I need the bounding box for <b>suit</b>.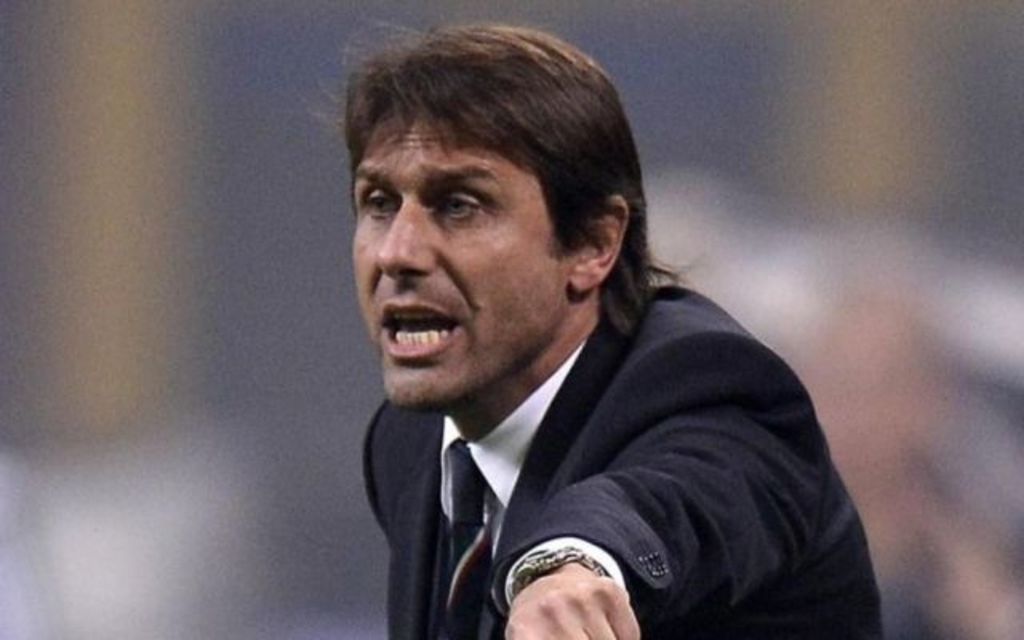
Here it is: <bbox>318, 274, 880, 626</bbox>.
